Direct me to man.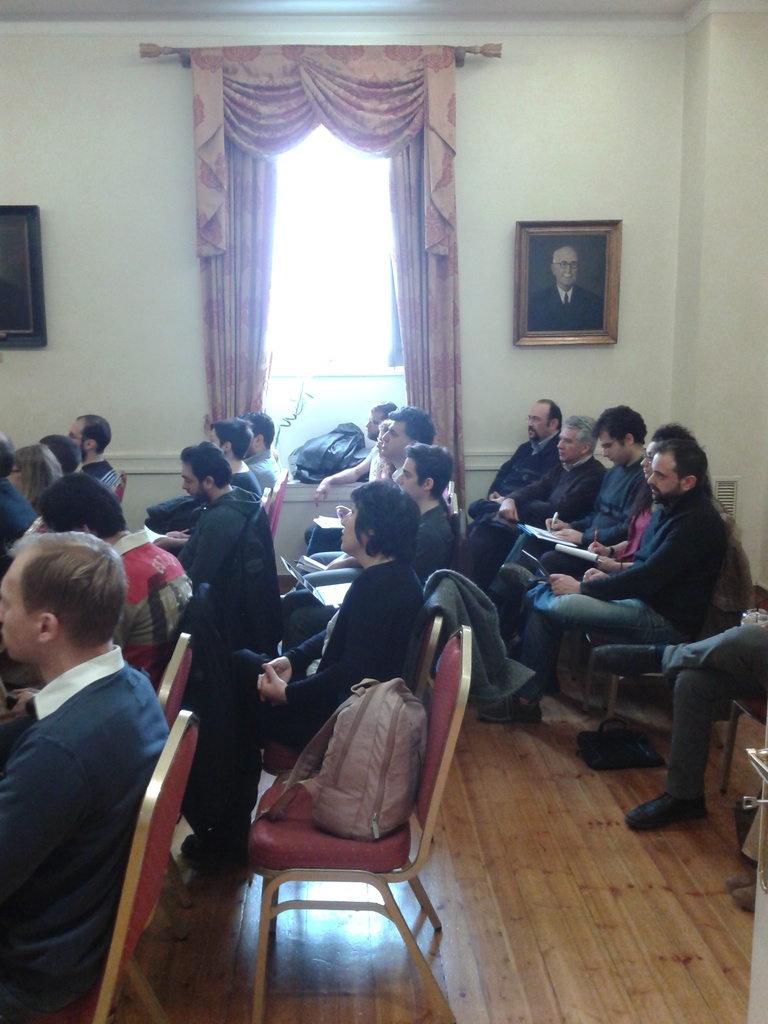
Direction: region(245, 409, 280, 484).
